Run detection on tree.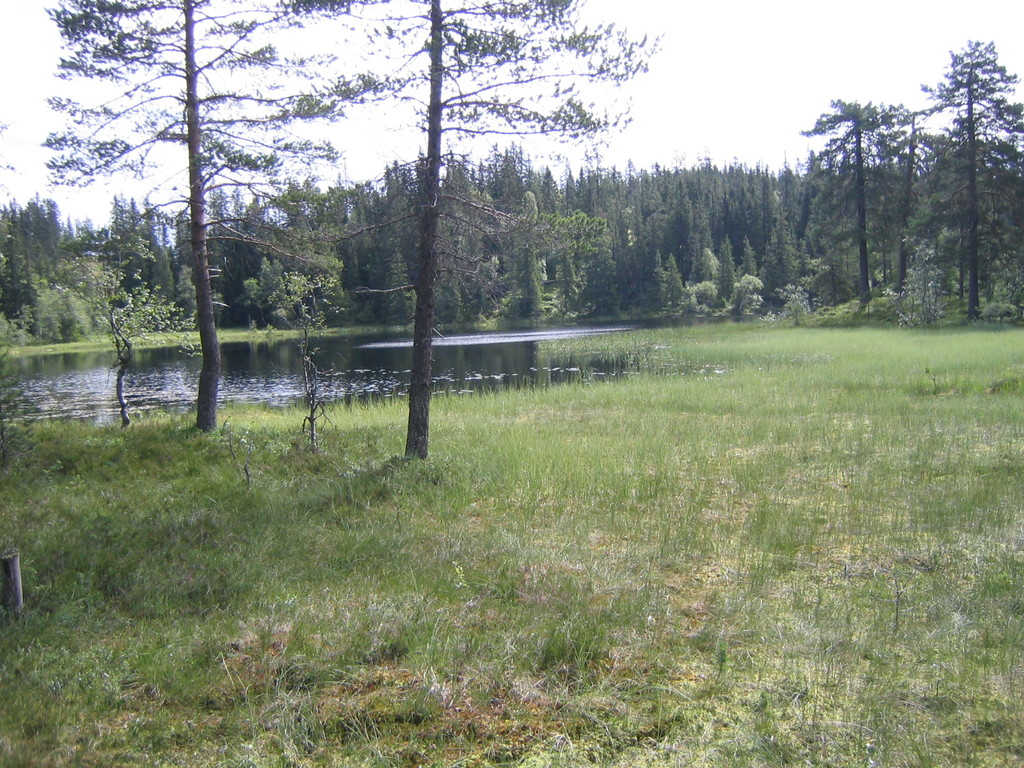
Result: box=[52, 1, 387, 443].
